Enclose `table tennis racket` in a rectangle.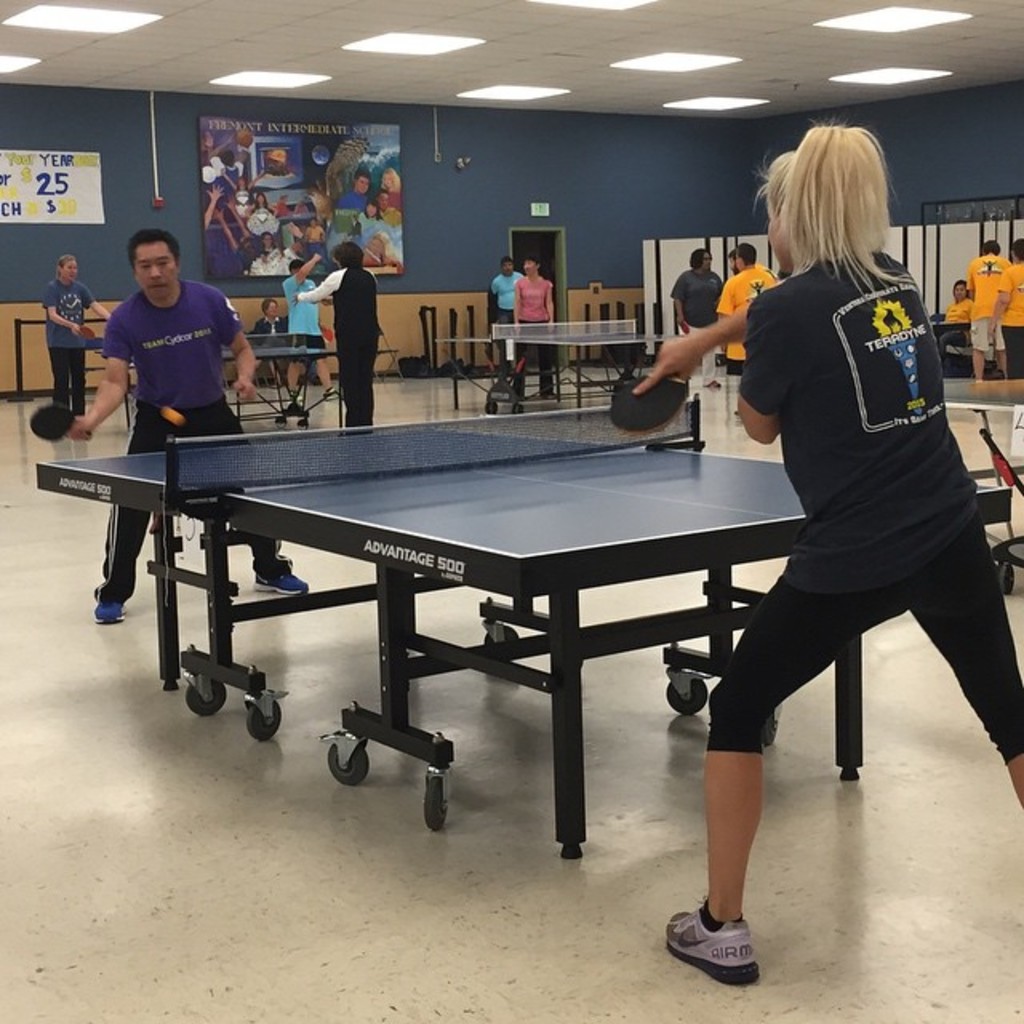
bbox(603, 368, 693, 437).
